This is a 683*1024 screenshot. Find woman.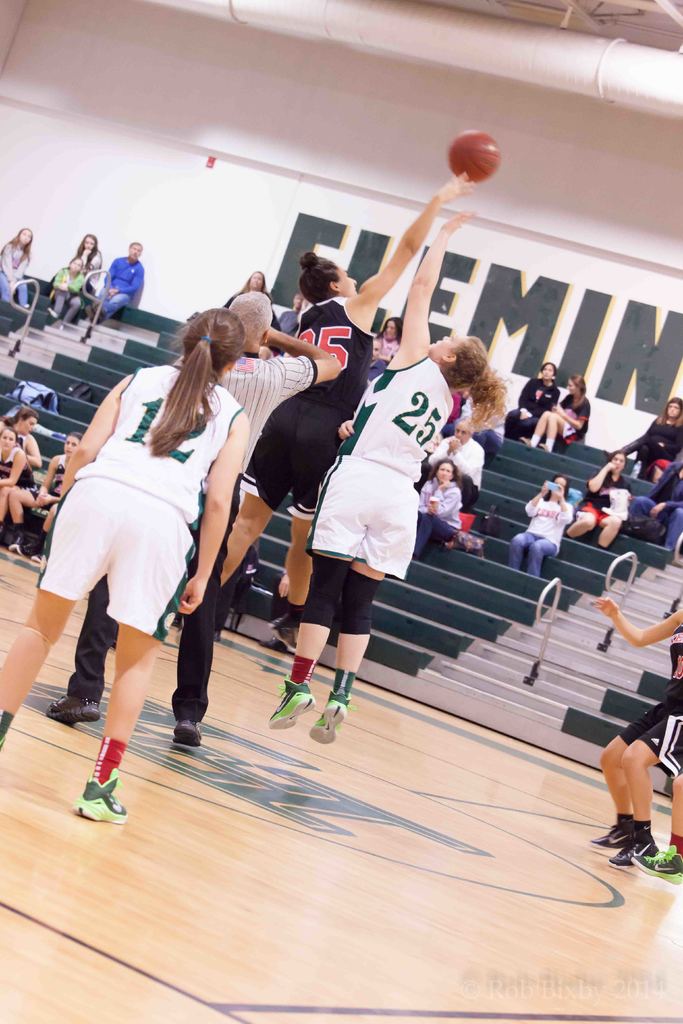
Bounding box: crop(213, 166, 475, 643).
